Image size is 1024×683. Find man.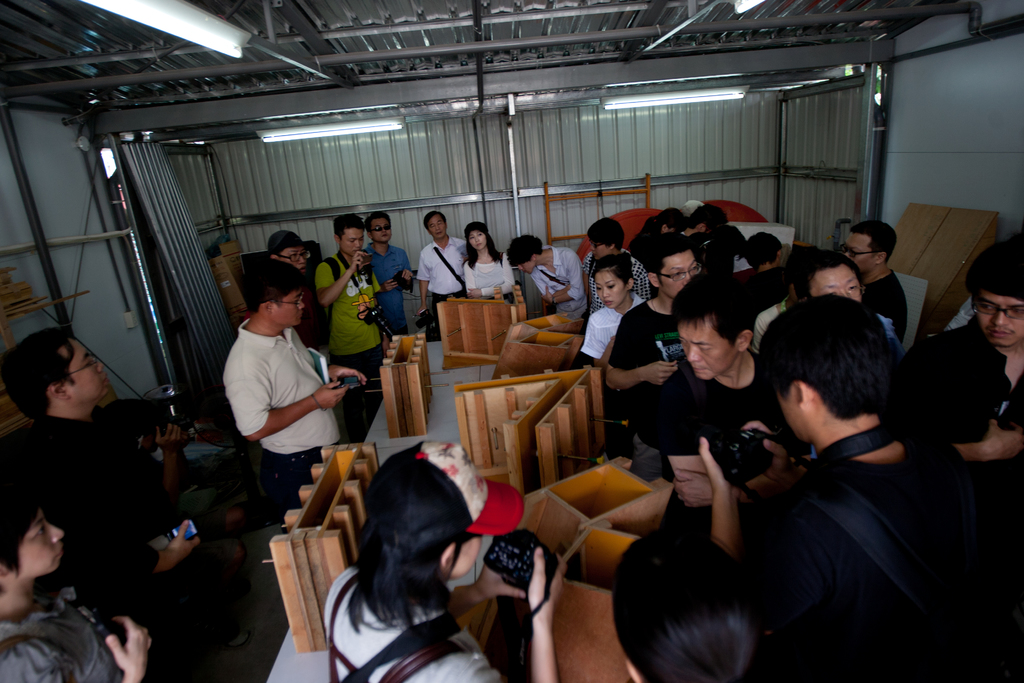
(left=842, top=219, right=908, bottom=340).
